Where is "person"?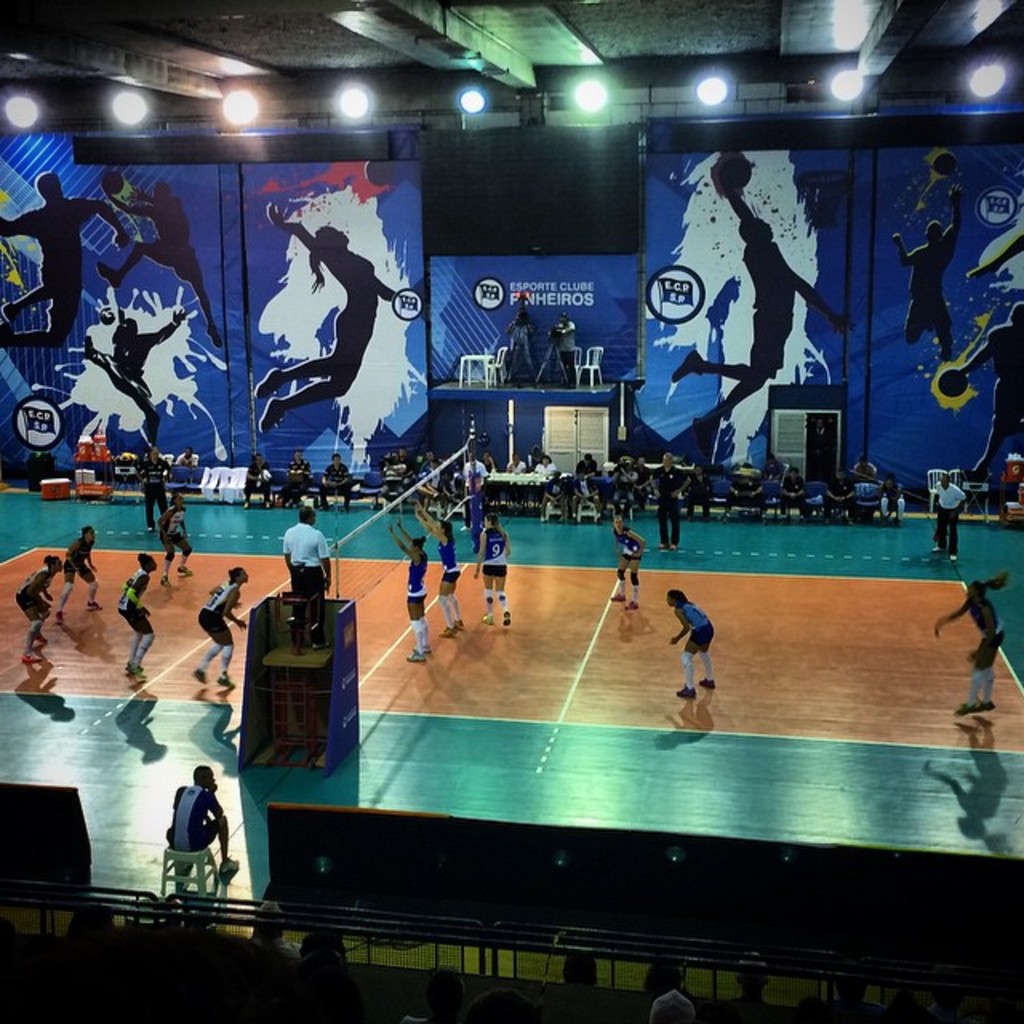
502 451 528 483.
